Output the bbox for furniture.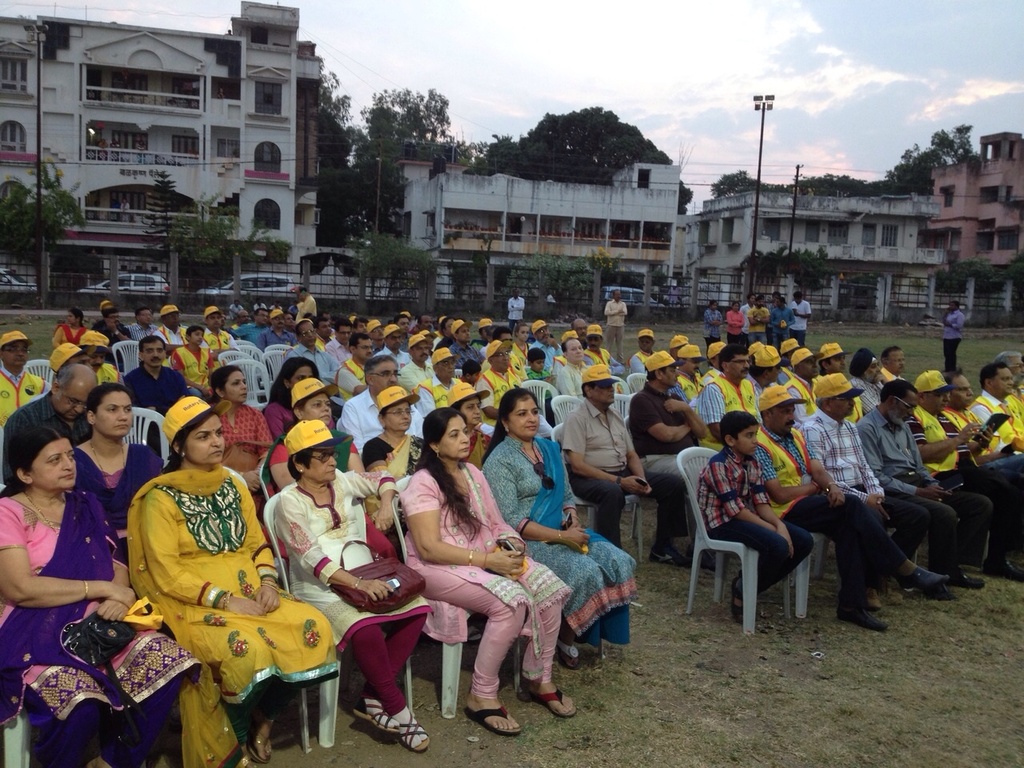
left=393, top=494, right=522, bottom=712.
